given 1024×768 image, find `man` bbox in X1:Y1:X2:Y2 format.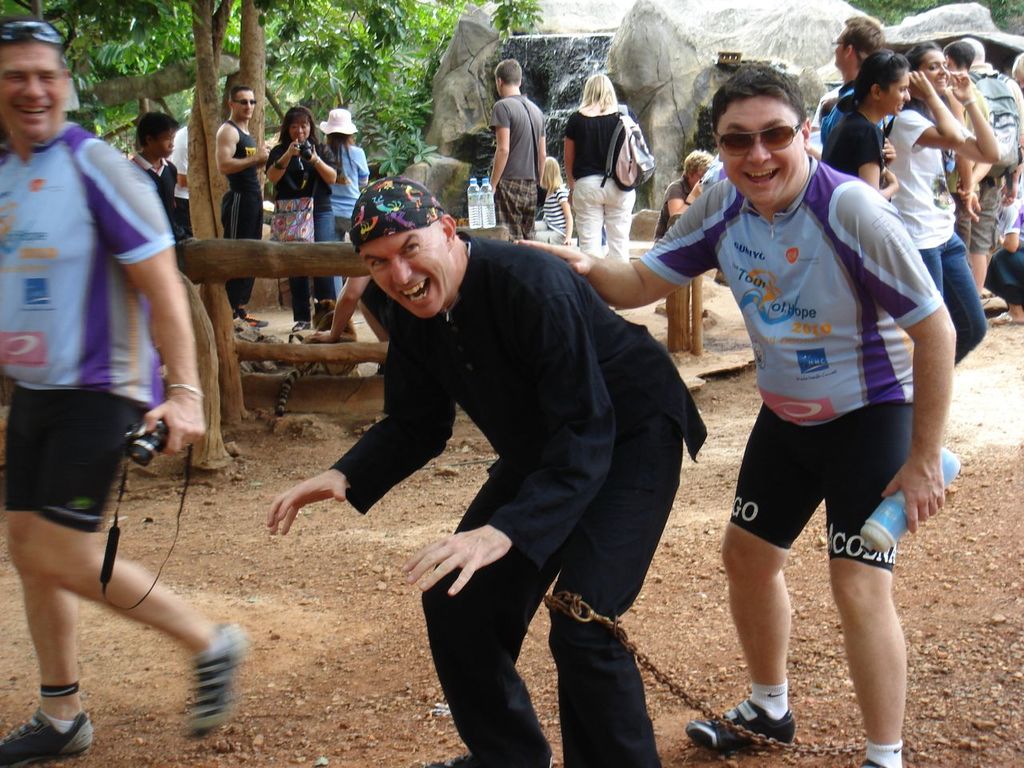
268:178:714:767.
